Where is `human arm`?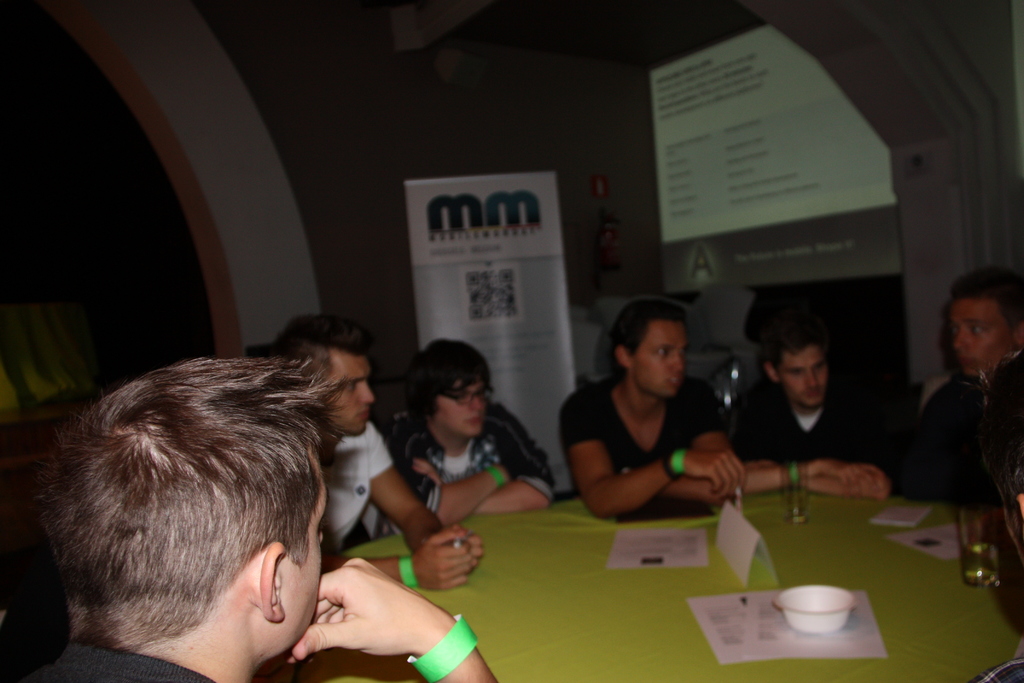
(x1=405, y1=406, x2=556, y2=514).
